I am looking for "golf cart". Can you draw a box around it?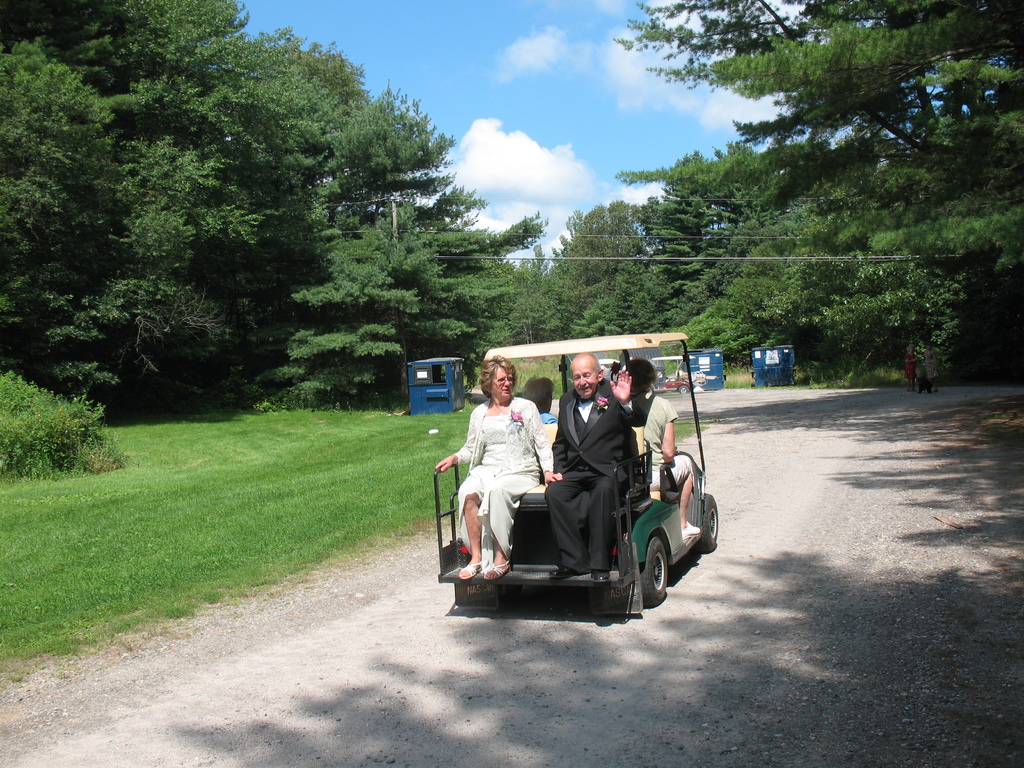
Sure, the bounding box is bbox=(433, 331, 721, 620).
